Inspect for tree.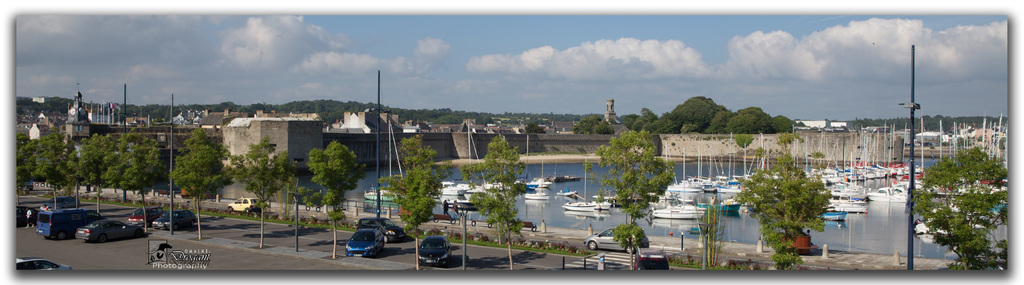
Inspection: Rect(585, 130, 671, 270).
